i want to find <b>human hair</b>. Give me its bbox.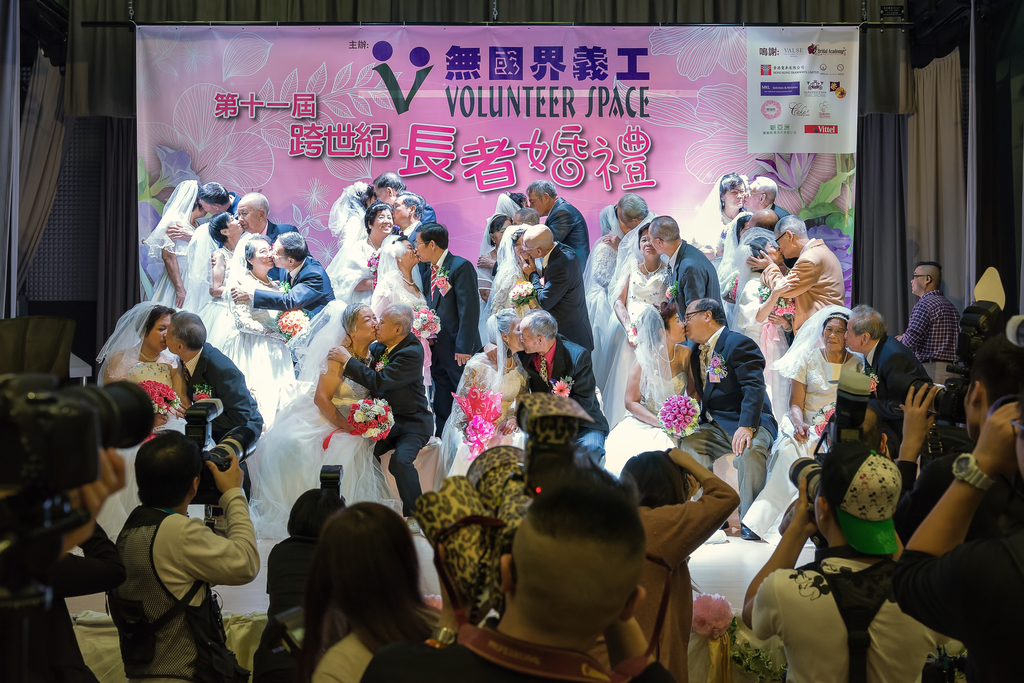
bbox(614, 195, 650, 224).
